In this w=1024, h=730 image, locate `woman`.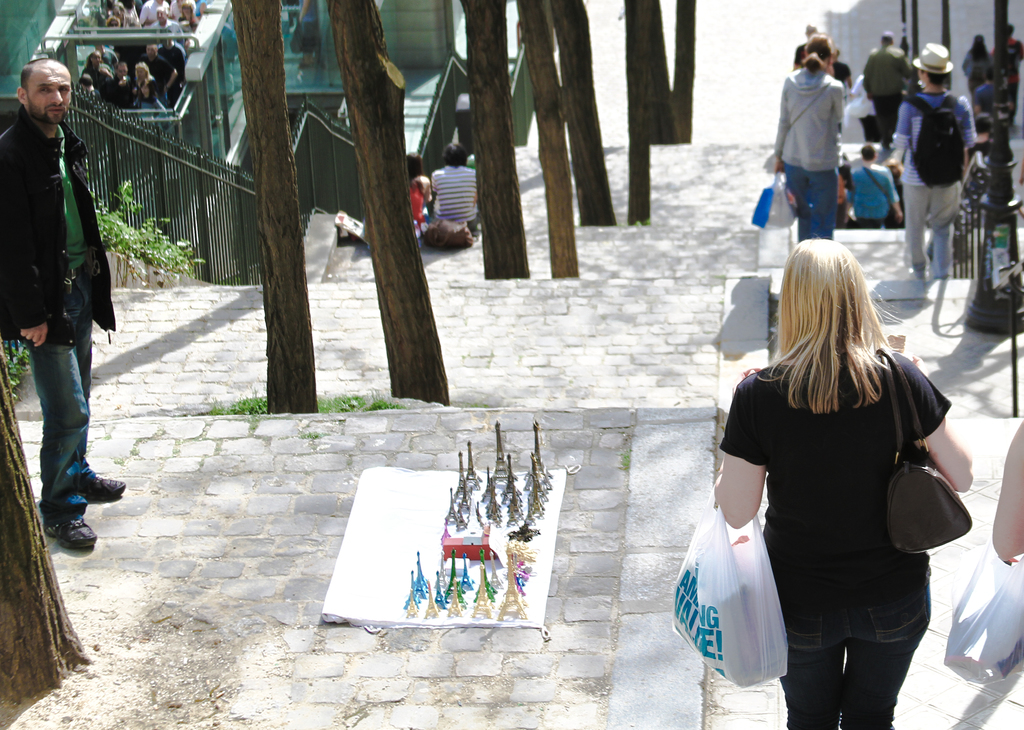
Bounding box: 701:227:956:729.
